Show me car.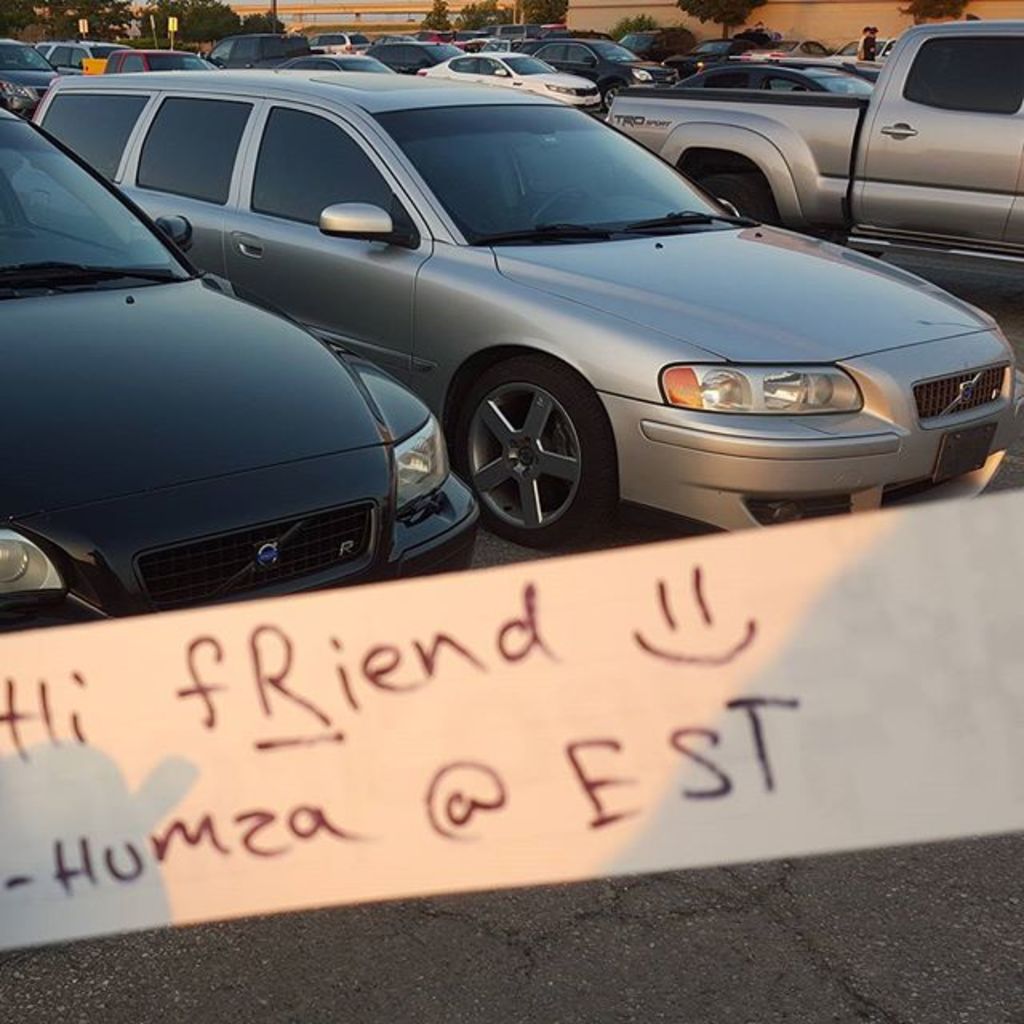
car is here: bbox=[504, 34, 678, 118].
